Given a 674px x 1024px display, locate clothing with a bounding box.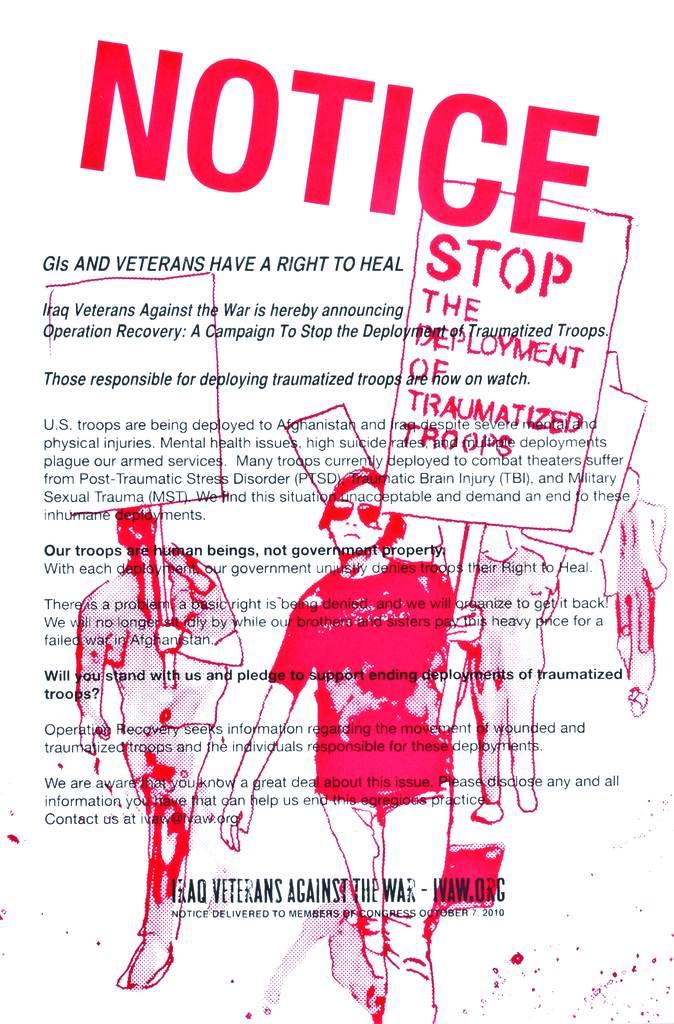
Located: 77:573:236:951.
